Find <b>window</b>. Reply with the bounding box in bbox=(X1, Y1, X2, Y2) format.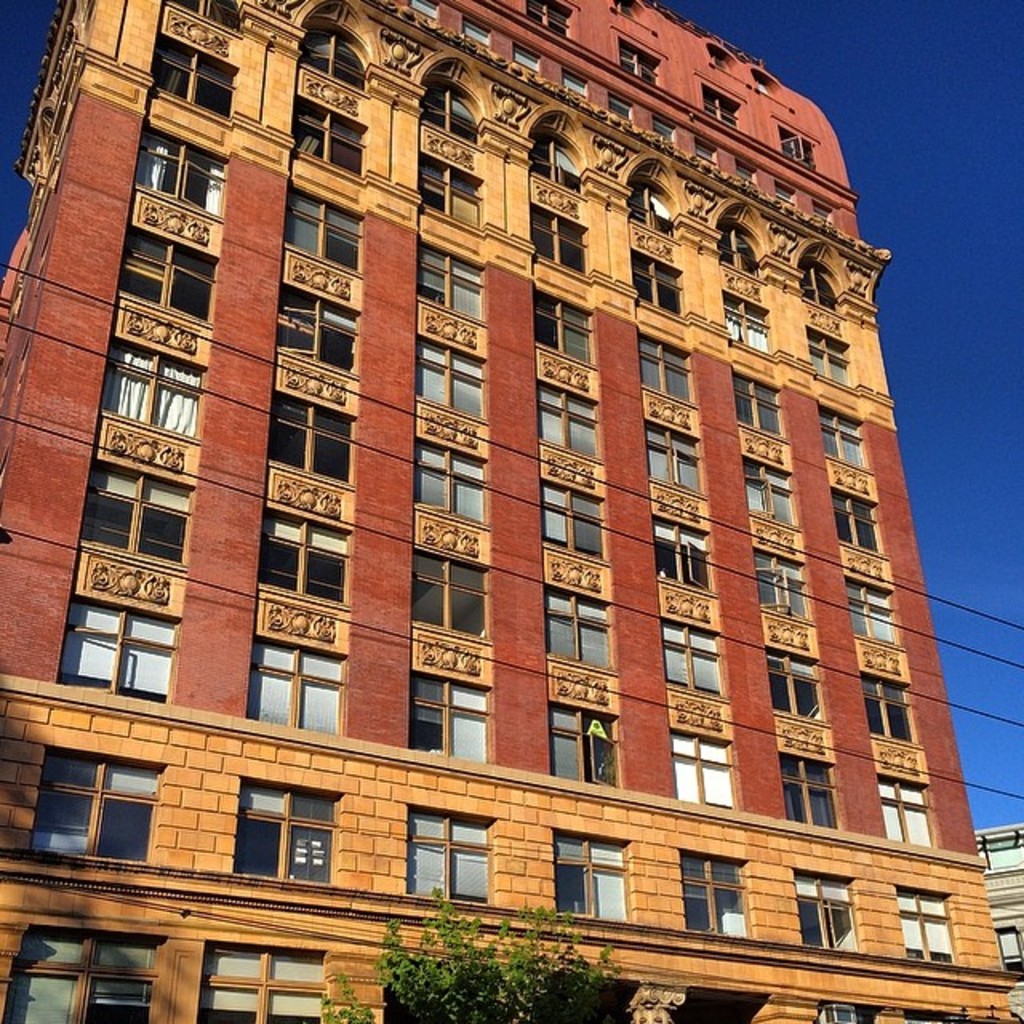
bbox=(291, 93, 368, 176).
